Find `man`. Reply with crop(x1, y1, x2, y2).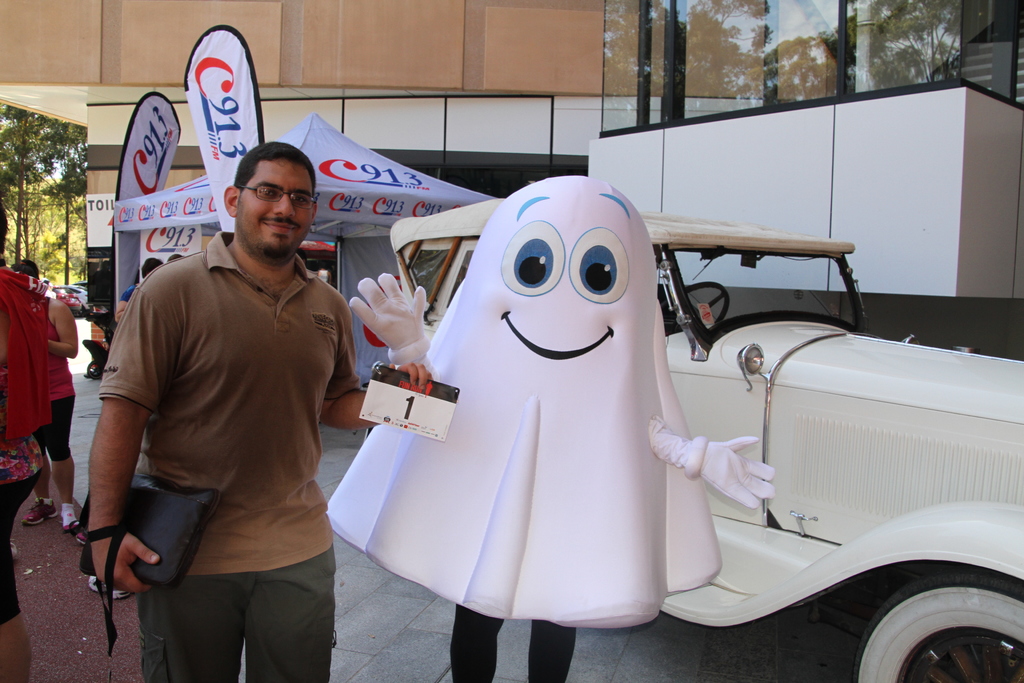
crop(86, 142, 435, 682).
